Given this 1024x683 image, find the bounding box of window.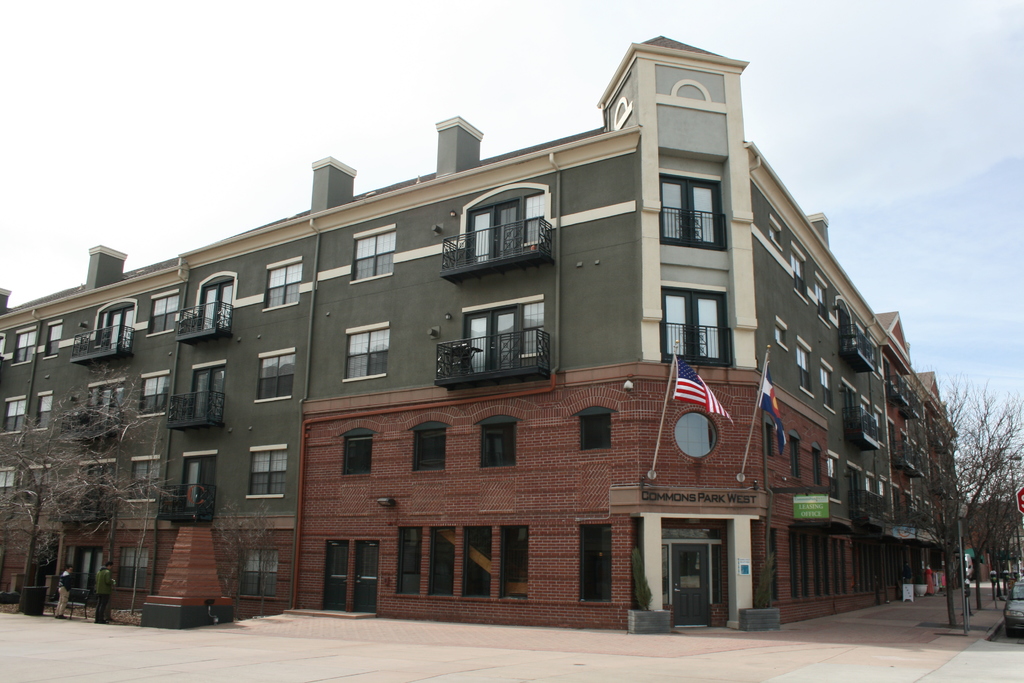
bbox=(388, 525, 529, 600).
